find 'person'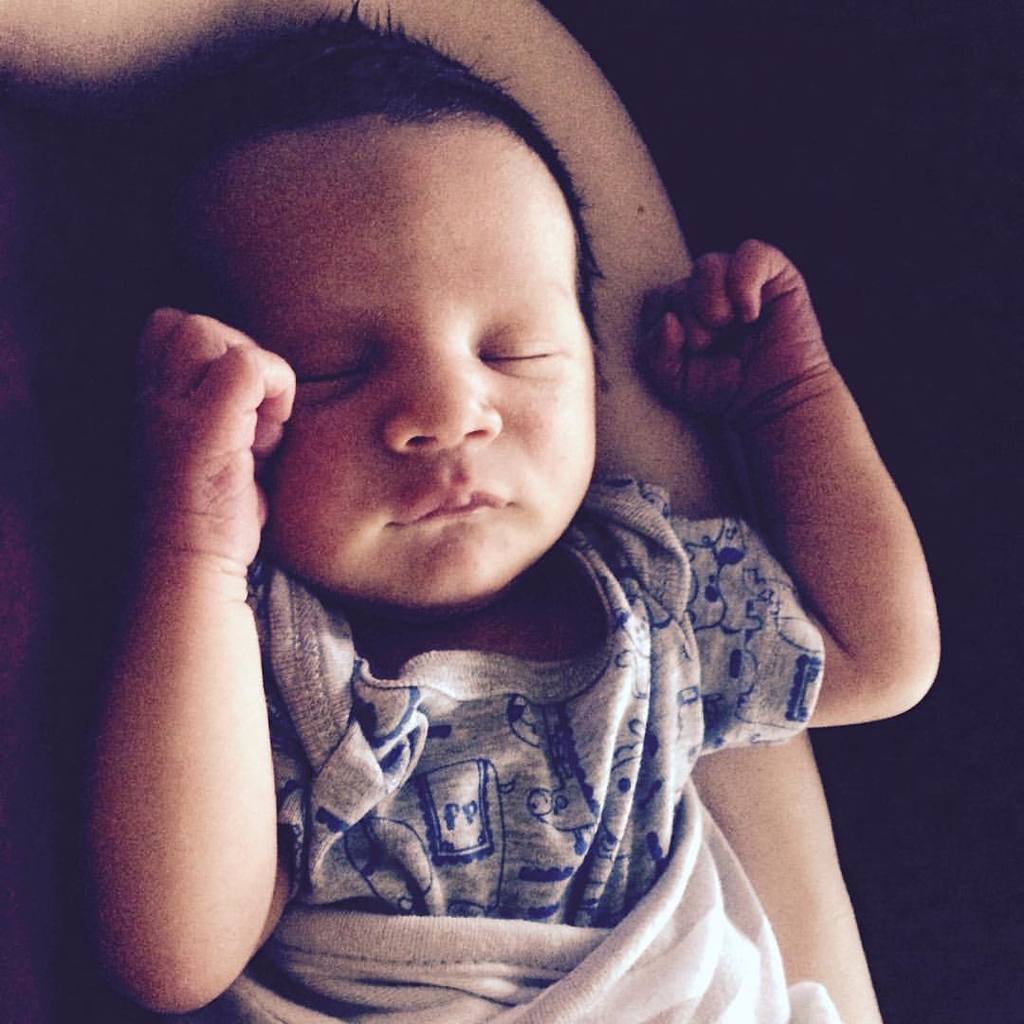
(x1=60, y1=0, x2=943, y2=1023)
